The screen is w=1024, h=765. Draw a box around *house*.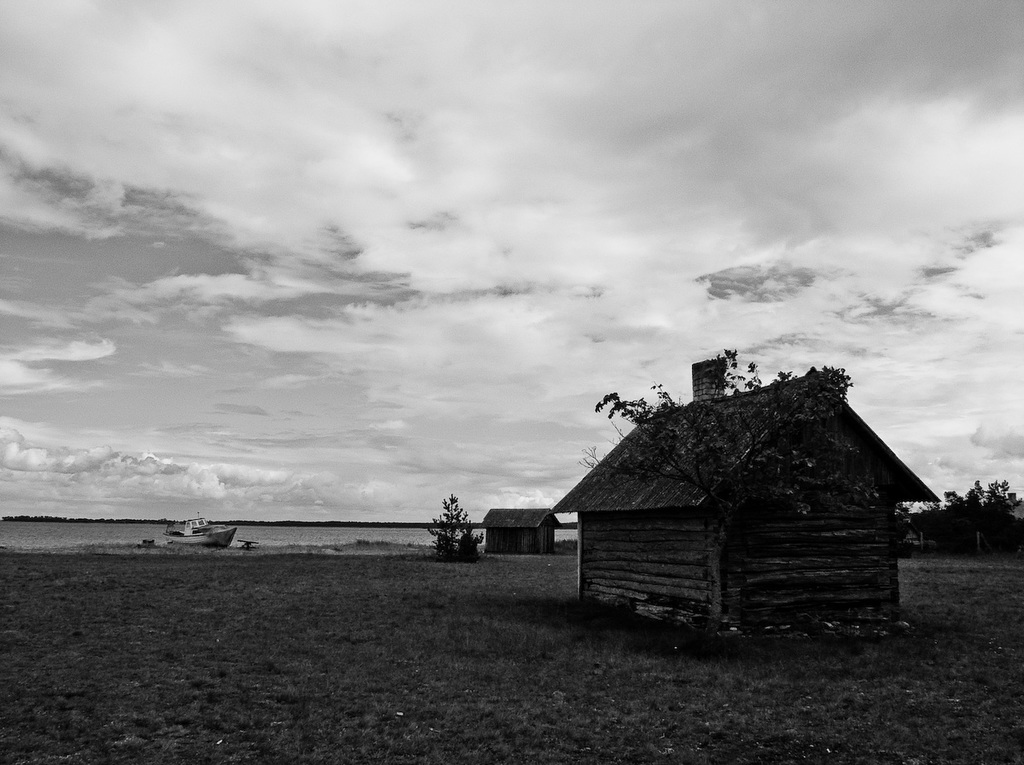
{"x1": 549, "y1": 332, "x2": 937, "y2": 656}.
